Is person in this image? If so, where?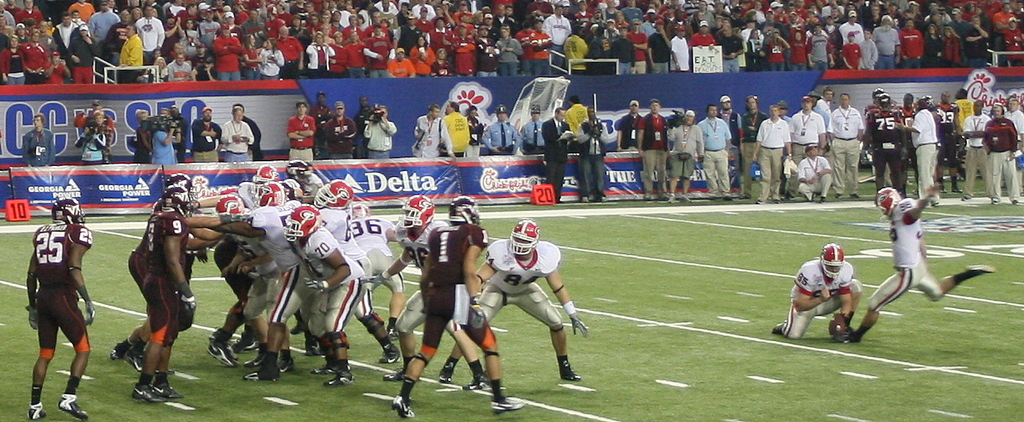
Yes, at {"left": 841, "top": 181, "right": 996, "bottom": 343}.
